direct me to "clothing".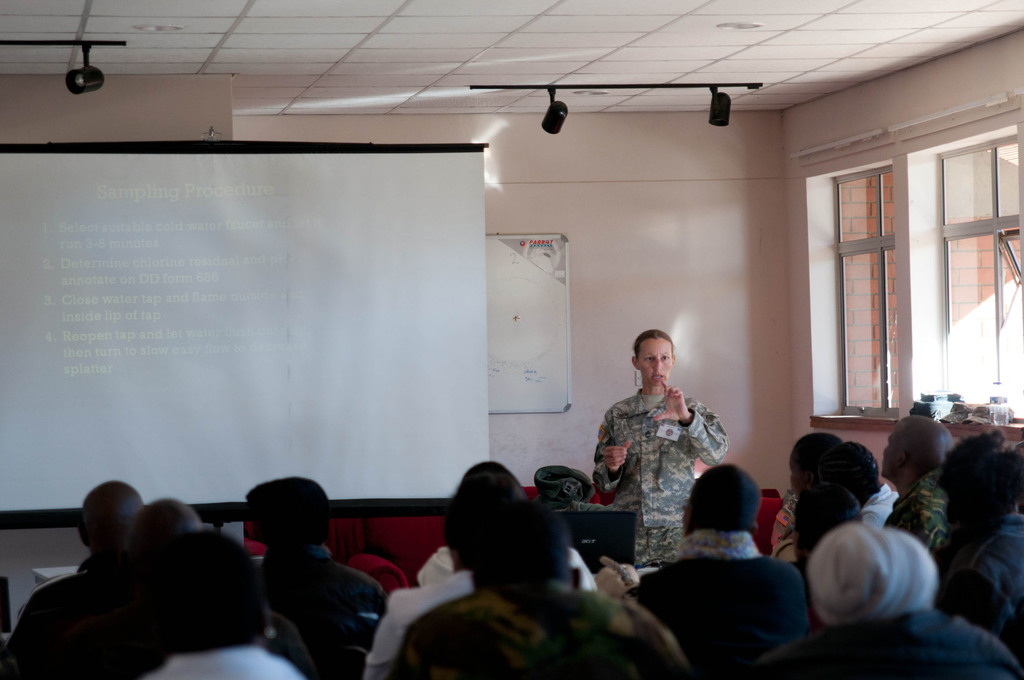
Direction: (593,360,753,554).
